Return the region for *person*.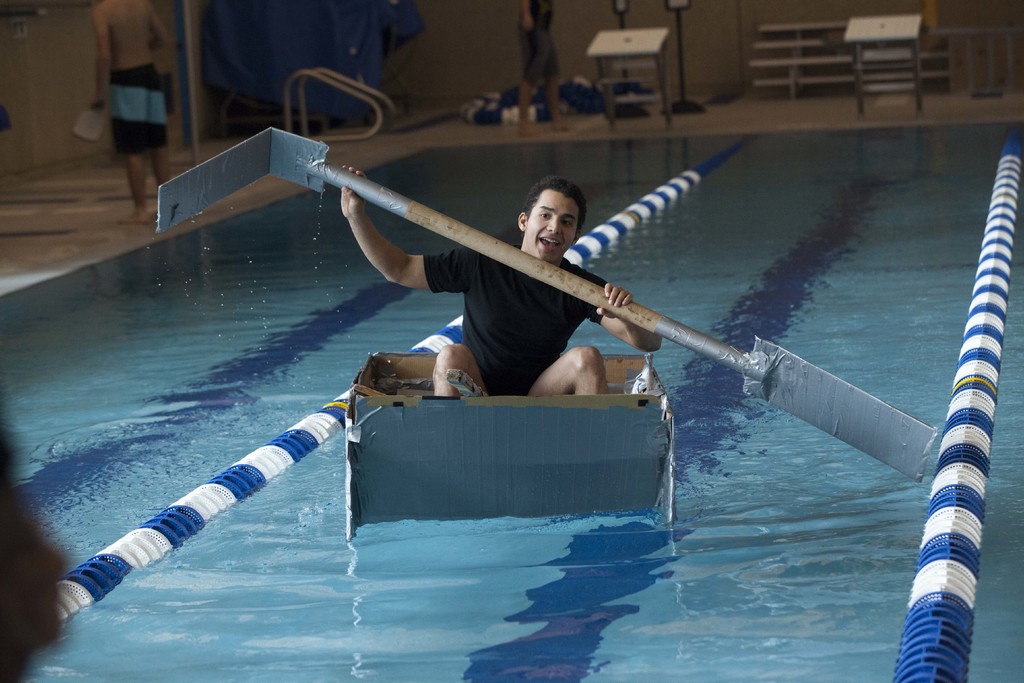
locate(91, 0, 171, 227).
